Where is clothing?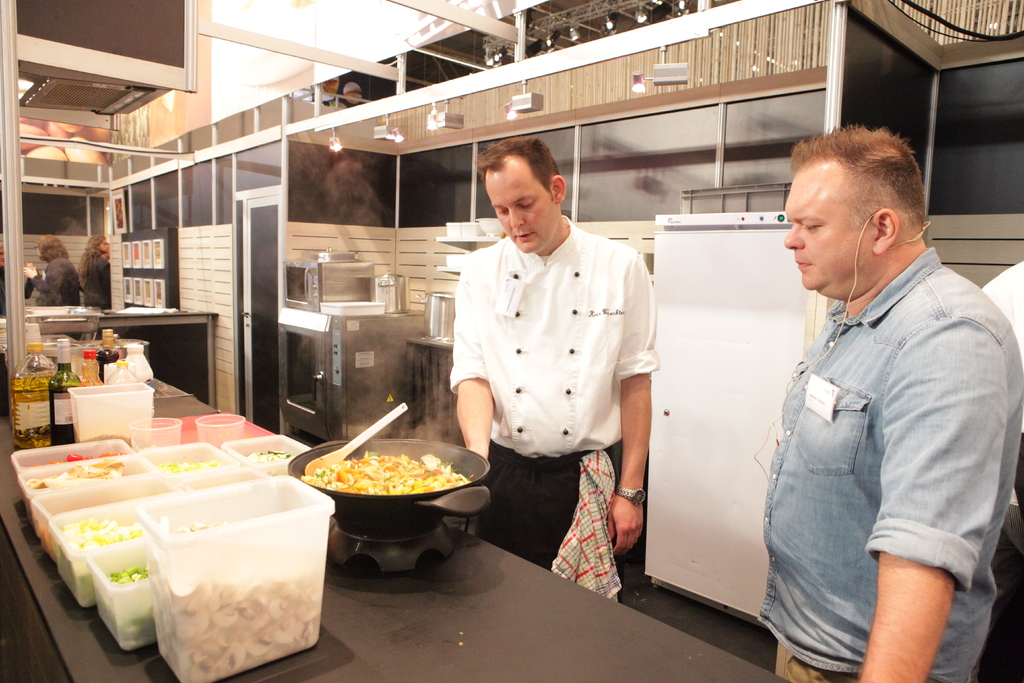
<box>83,259,113,308</box>.
